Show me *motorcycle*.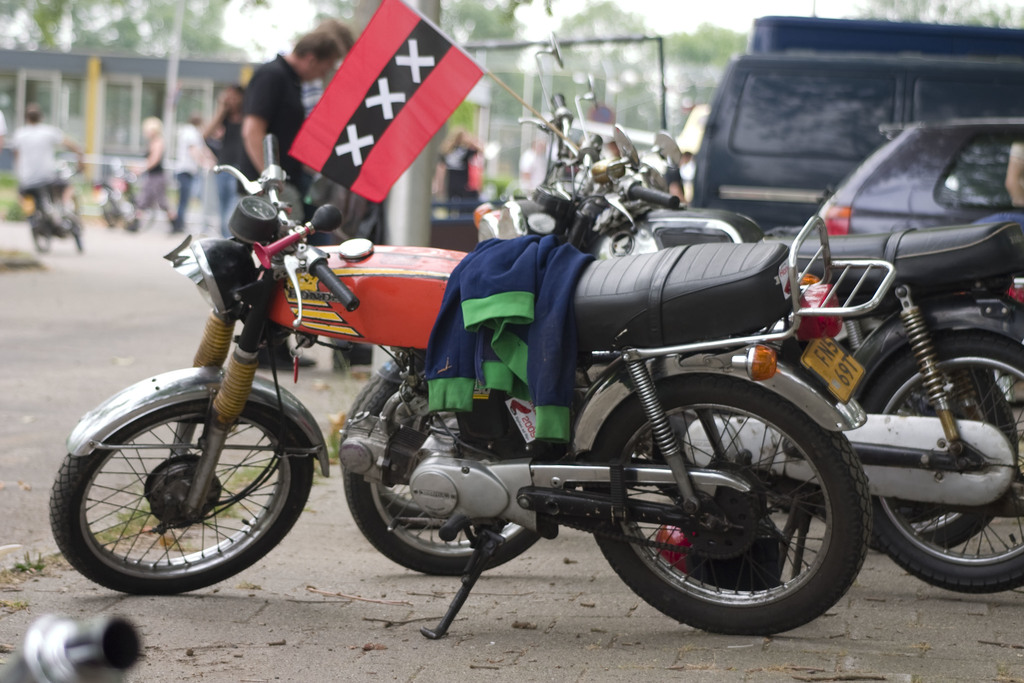
*motorcycle* is here: locate(342, 28, 1023, 587).
